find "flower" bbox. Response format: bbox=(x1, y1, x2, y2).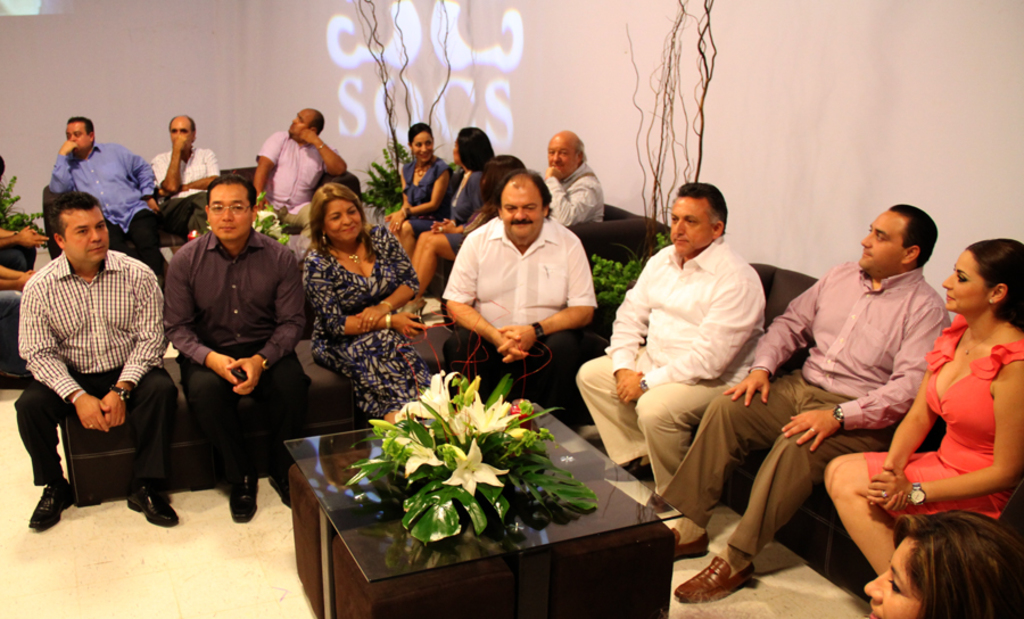
bbox=(440, 439, 510, 495).
